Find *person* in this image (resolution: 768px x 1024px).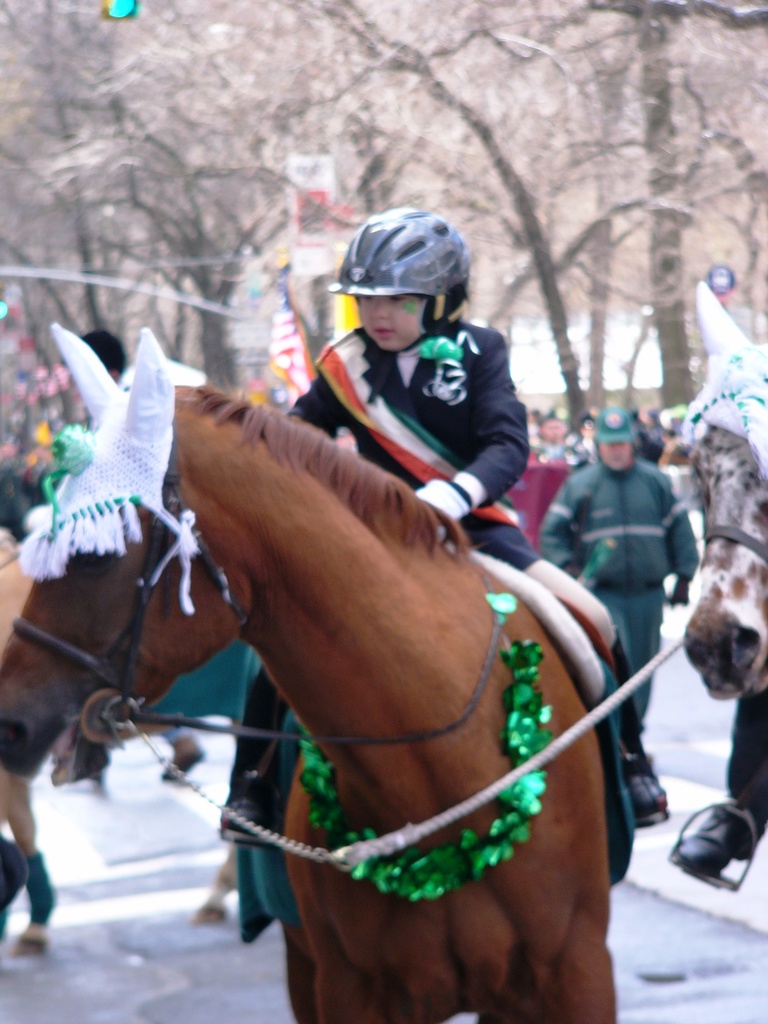
(x1=217, y1=207, x2=669, y2=834).
